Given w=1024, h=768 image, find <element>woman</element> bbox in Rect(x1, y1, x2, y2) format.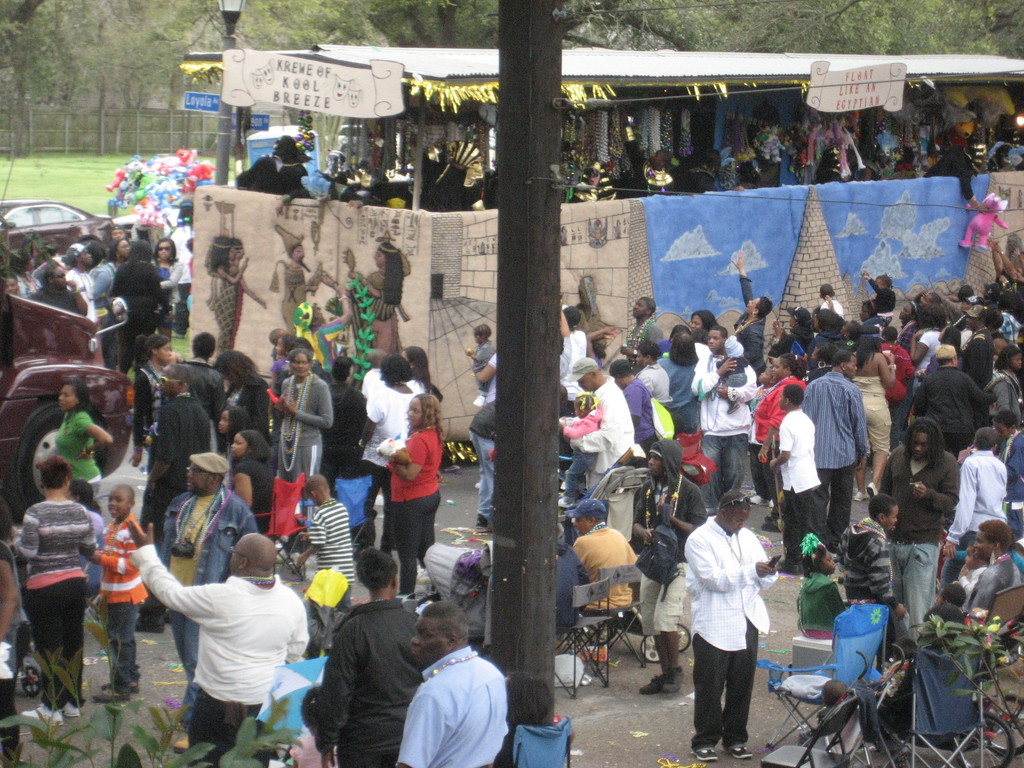
Rect(892, 301, 920, 356).
